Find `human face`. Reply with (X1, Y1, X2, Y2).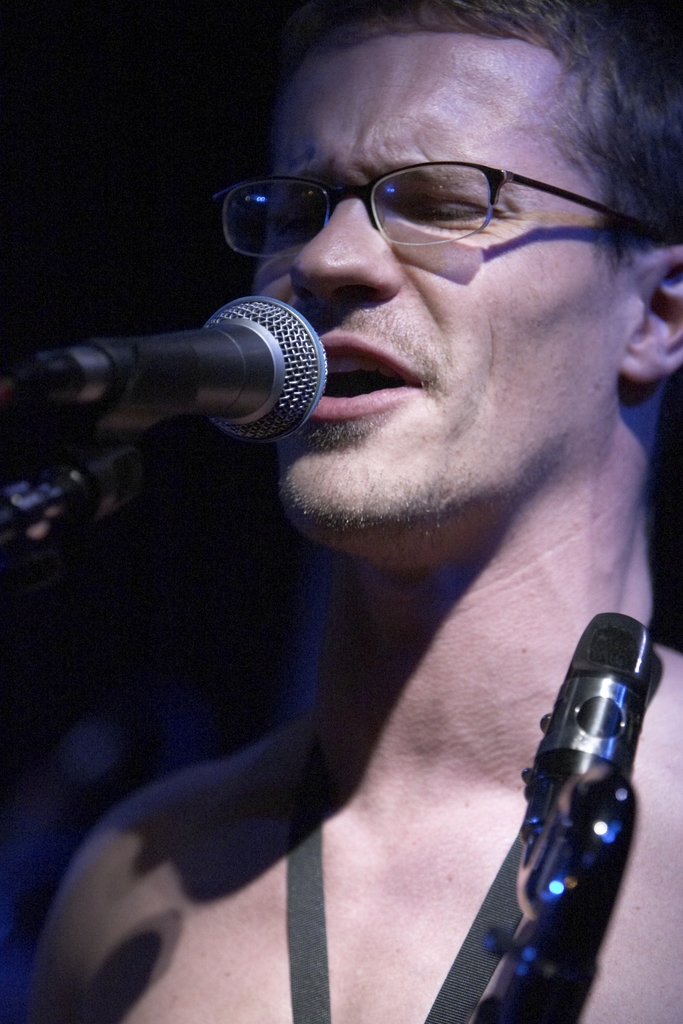
(253, 34, 617, 540).
